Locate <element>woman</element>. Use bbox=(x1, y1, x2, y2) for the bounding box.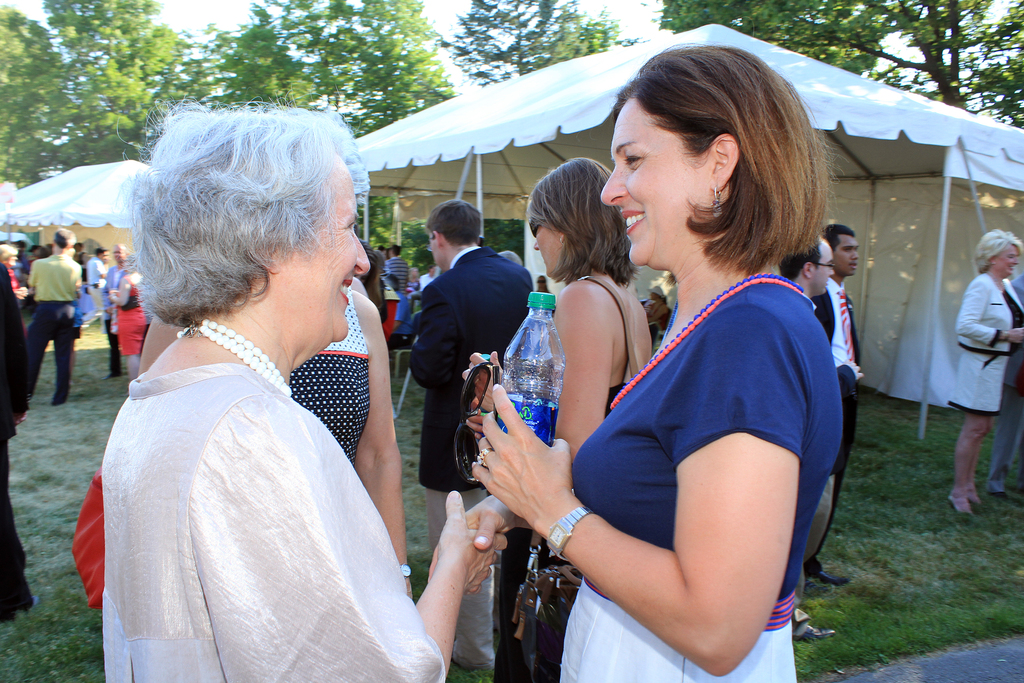
bbox=(291, 288, 414, 605).
